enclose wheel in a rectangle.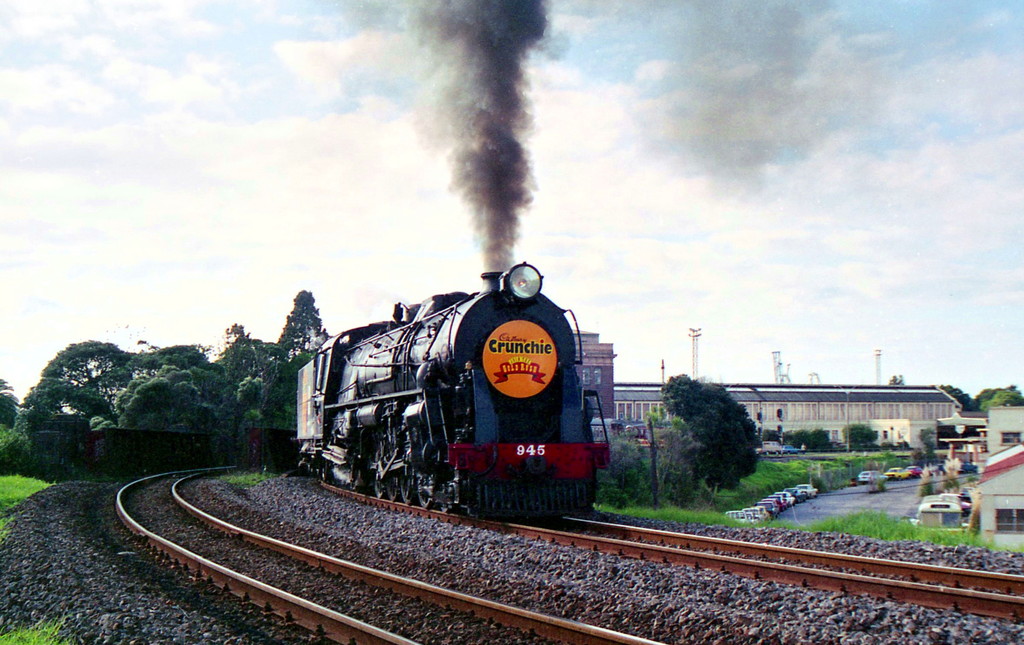
400 476 416 509.
